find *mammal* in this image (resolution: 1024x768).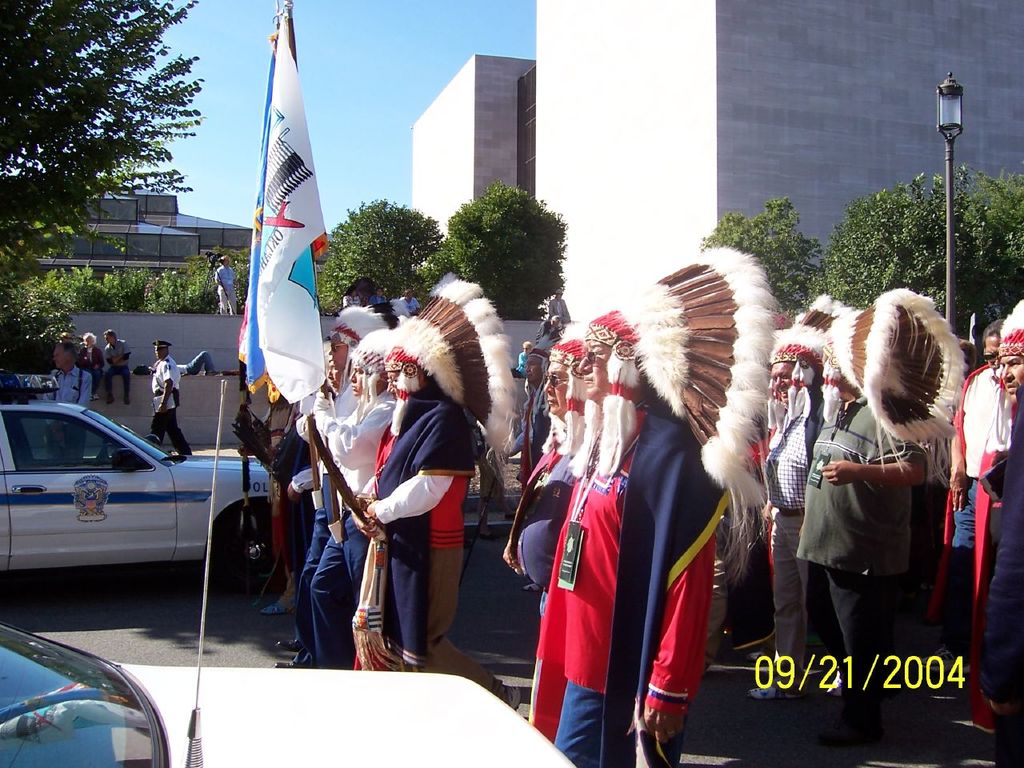
<bbox>341, 286, 362, 310</bbox>.
